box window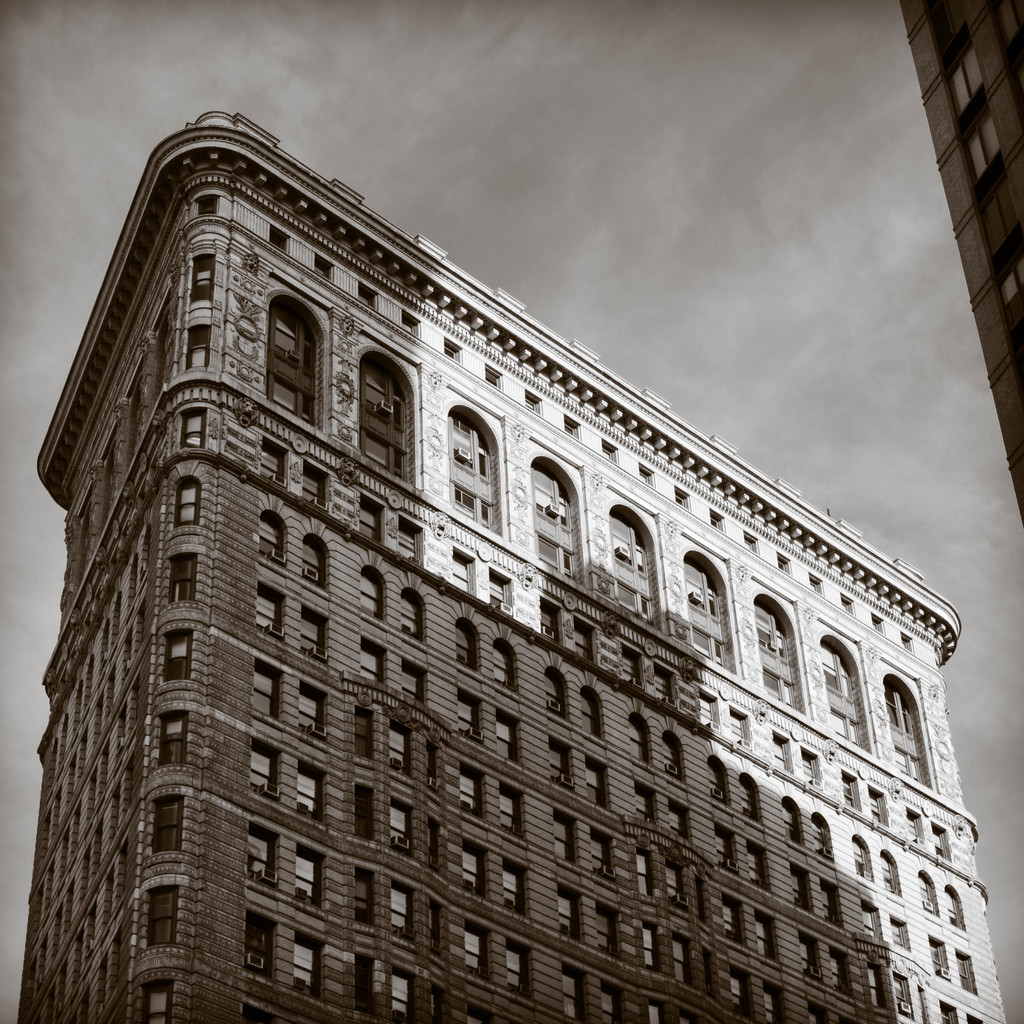
970/1020/981/1021
